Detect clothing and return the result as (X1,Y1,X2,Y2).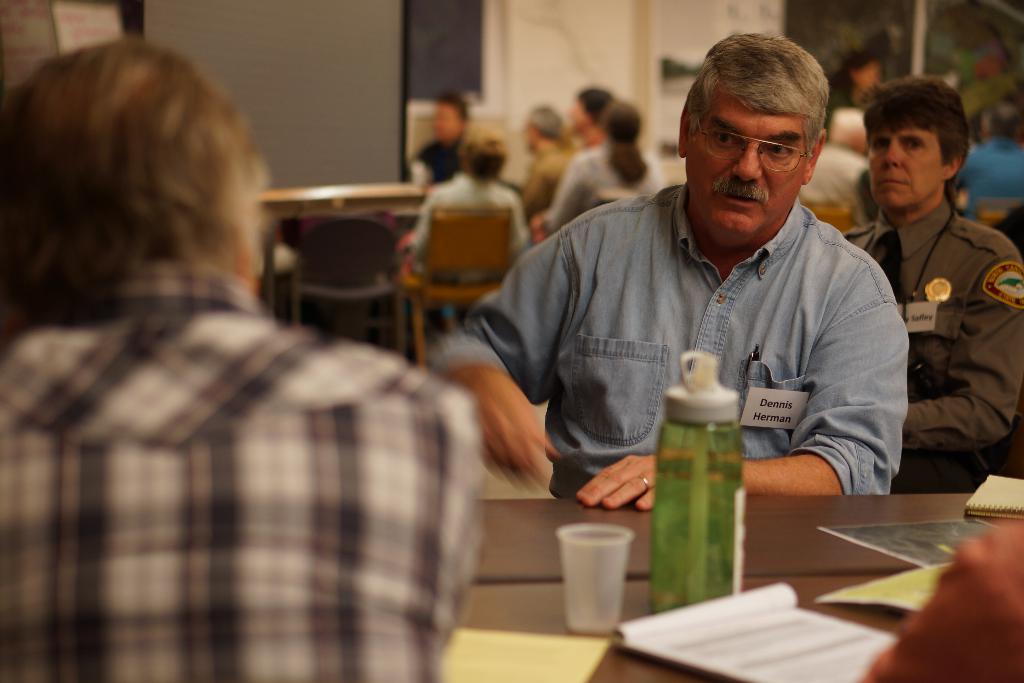
(833,184,1023,489).
